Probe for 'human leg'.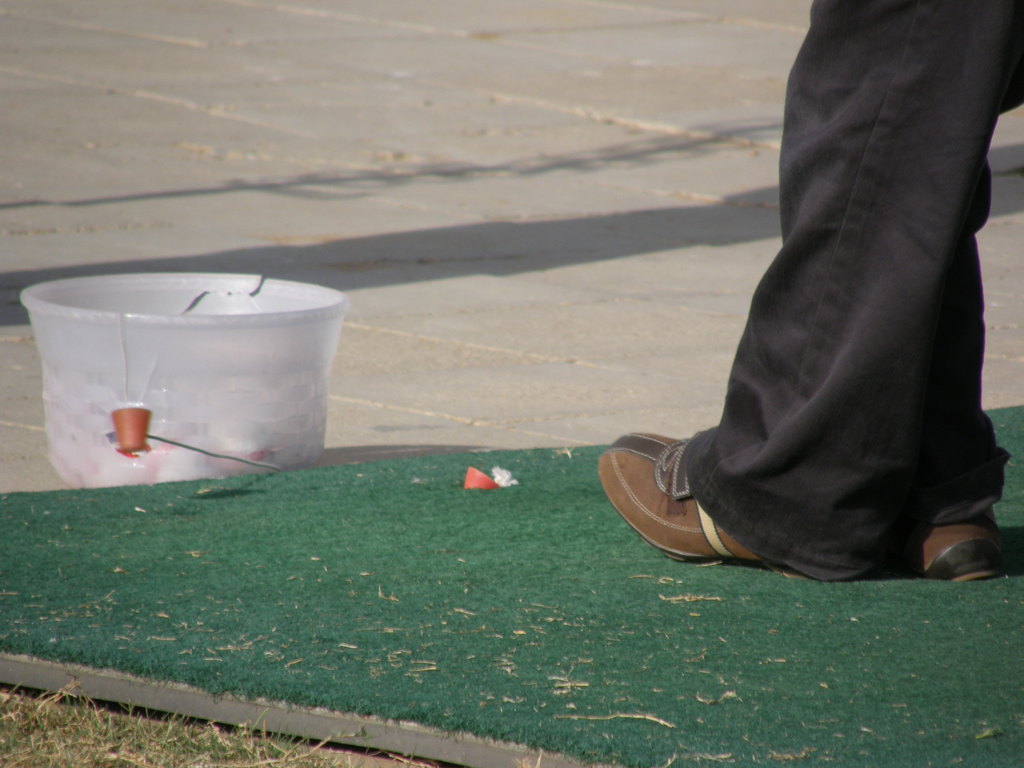
Probe result: 601/1/1023/591.
